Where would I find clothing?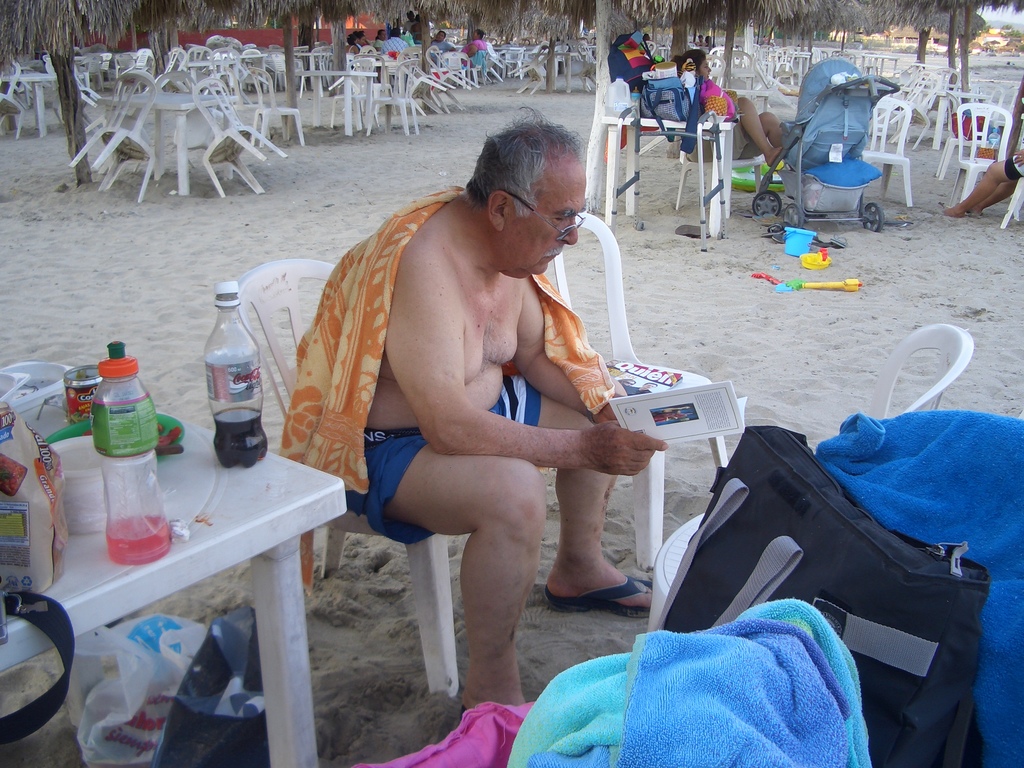
At detection(459, 39, 488, 67).
